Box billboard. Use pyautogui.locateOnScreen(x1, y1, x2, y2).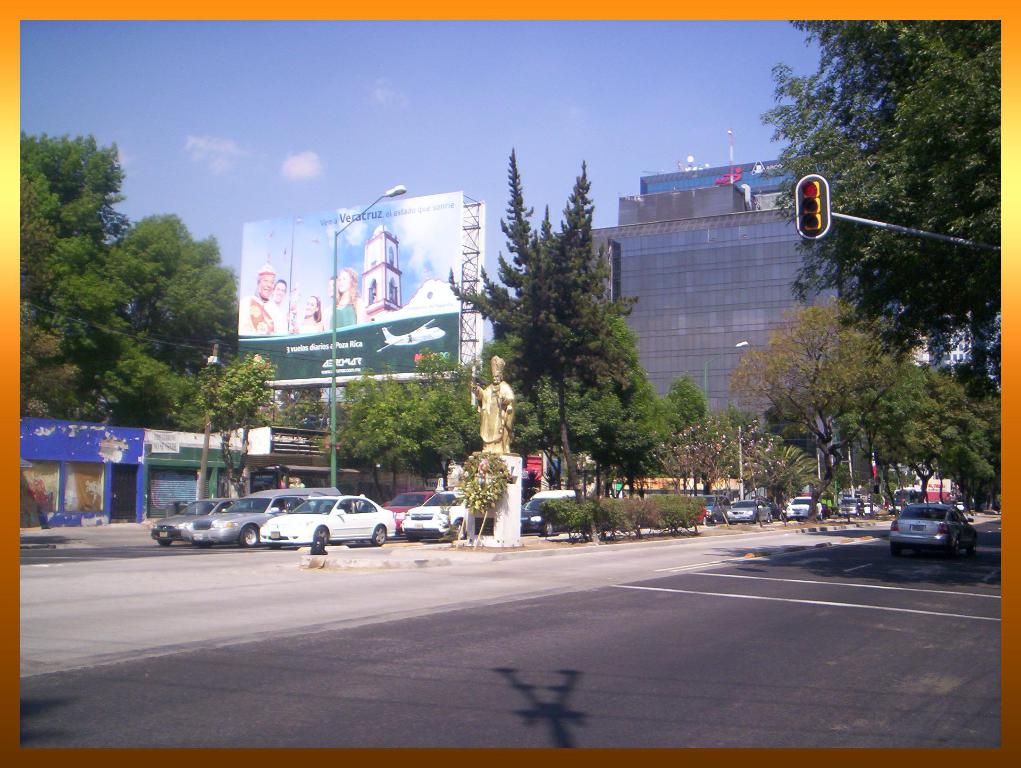
pyautogui.locateOnScreen(322, 202, 488, 394).
